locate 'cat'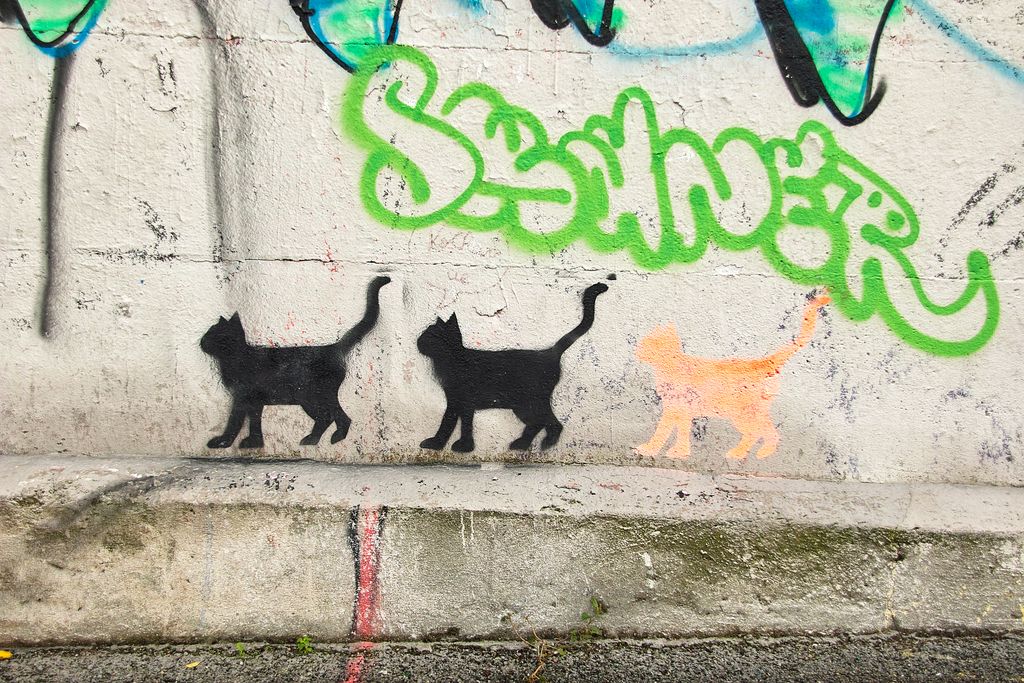
pyautogui.locateOnScreen(419, 277, 609, 456)
